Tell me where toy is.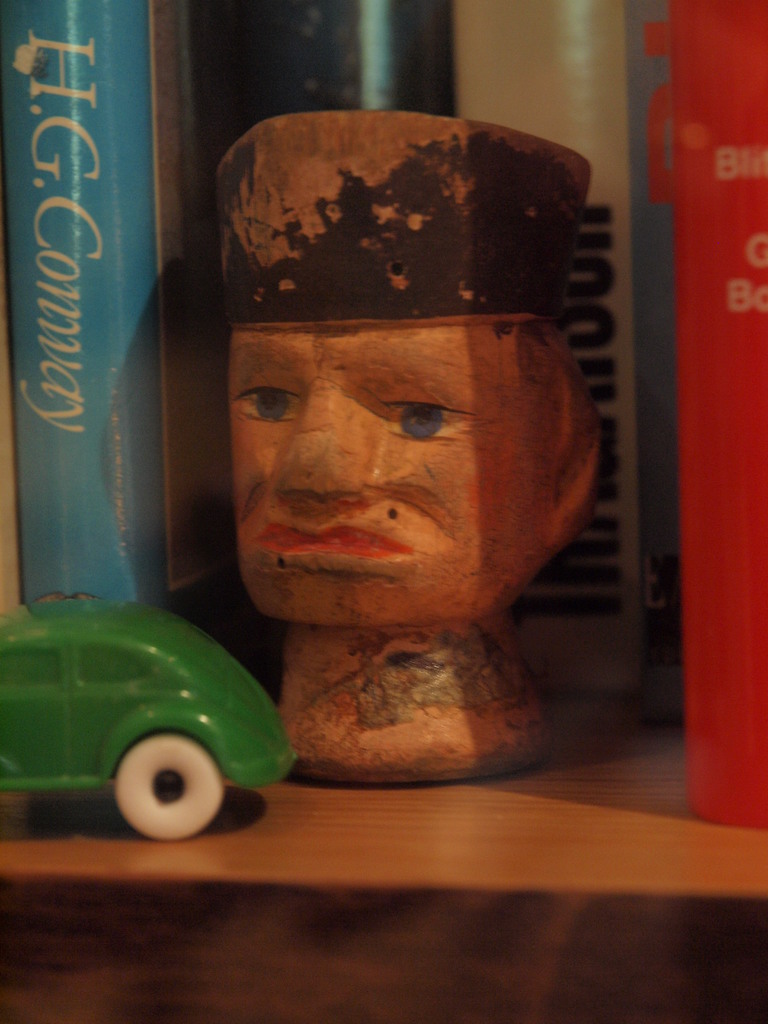
toy is at <region>0, 591, 300, 841</region>.
